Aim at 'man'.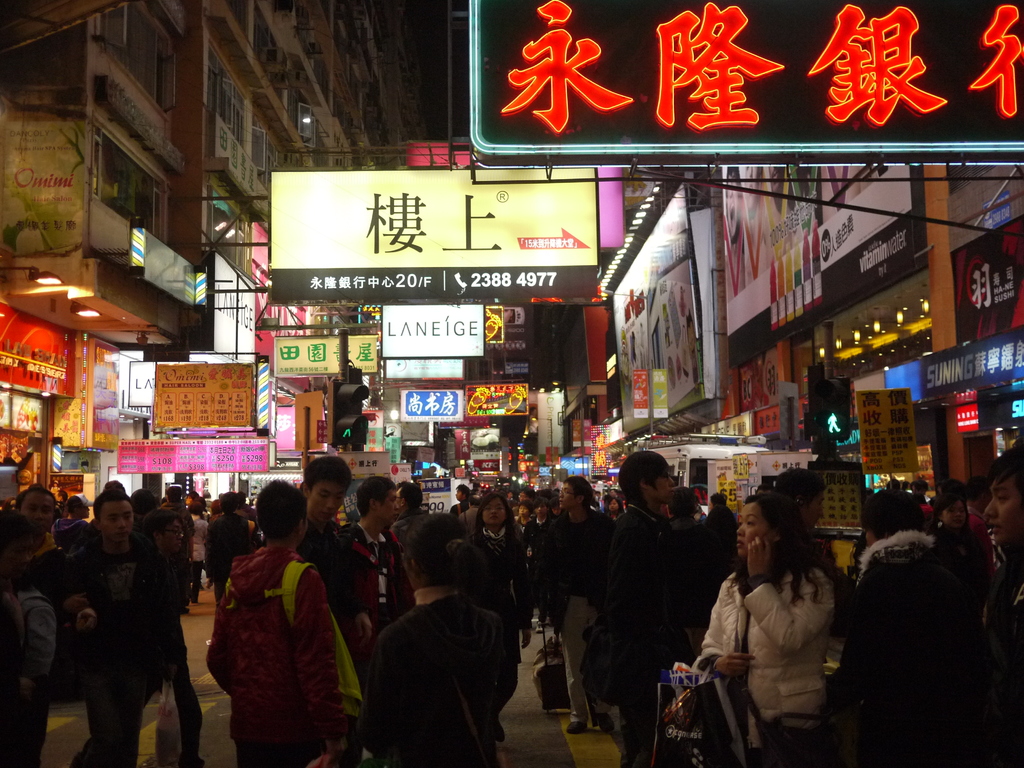
Aimed at rect(296, 459, 366, 674).
